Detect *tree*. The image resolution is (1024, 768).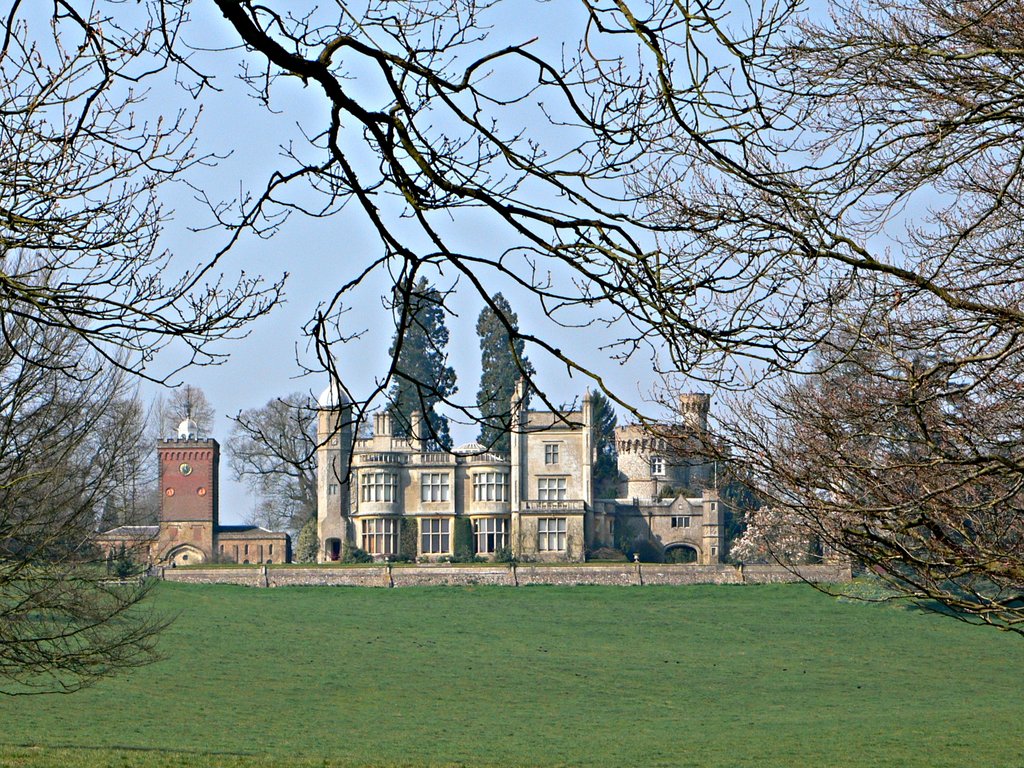
bbox(615, 0, 1023, 630).
